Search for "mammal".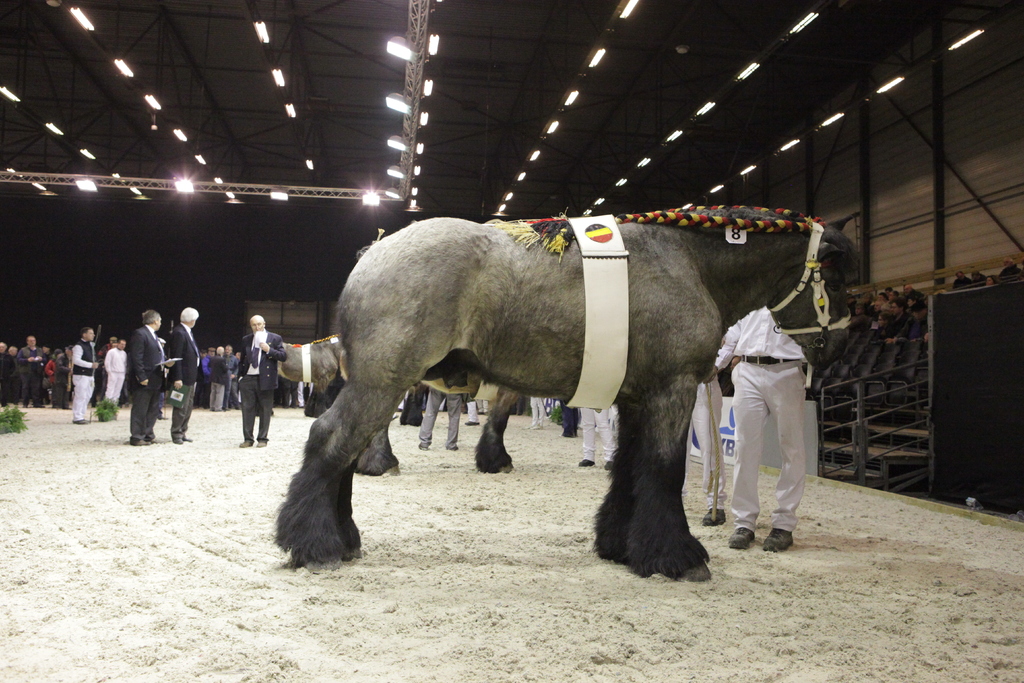
Found at <bbox>278, 336, 425, 424</bbox>.
